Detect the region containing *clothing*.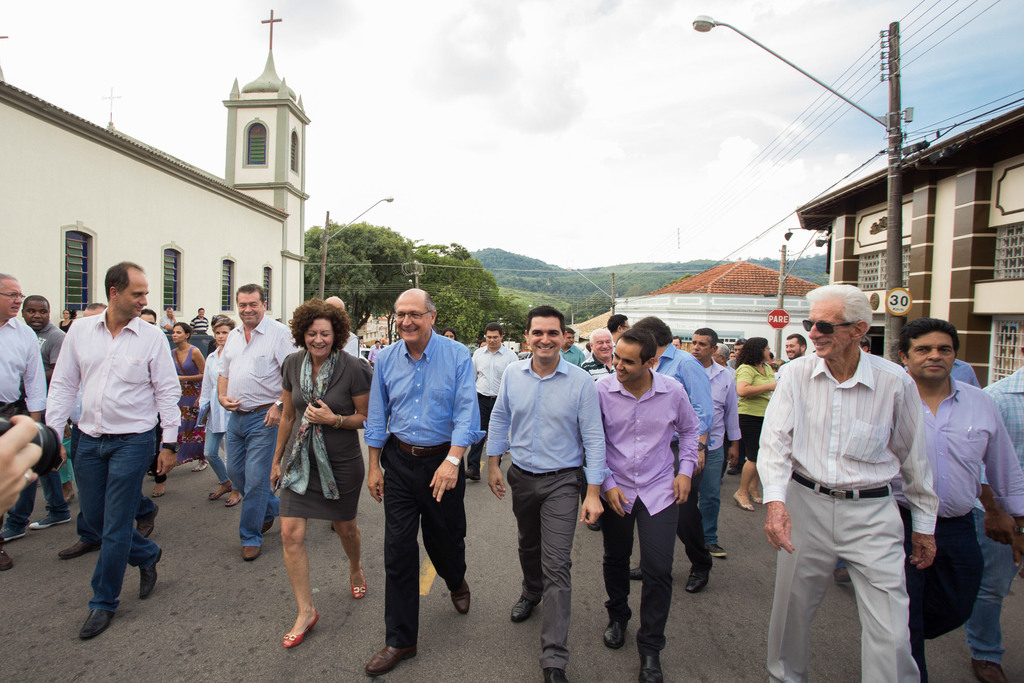
(42,303,173,604).
